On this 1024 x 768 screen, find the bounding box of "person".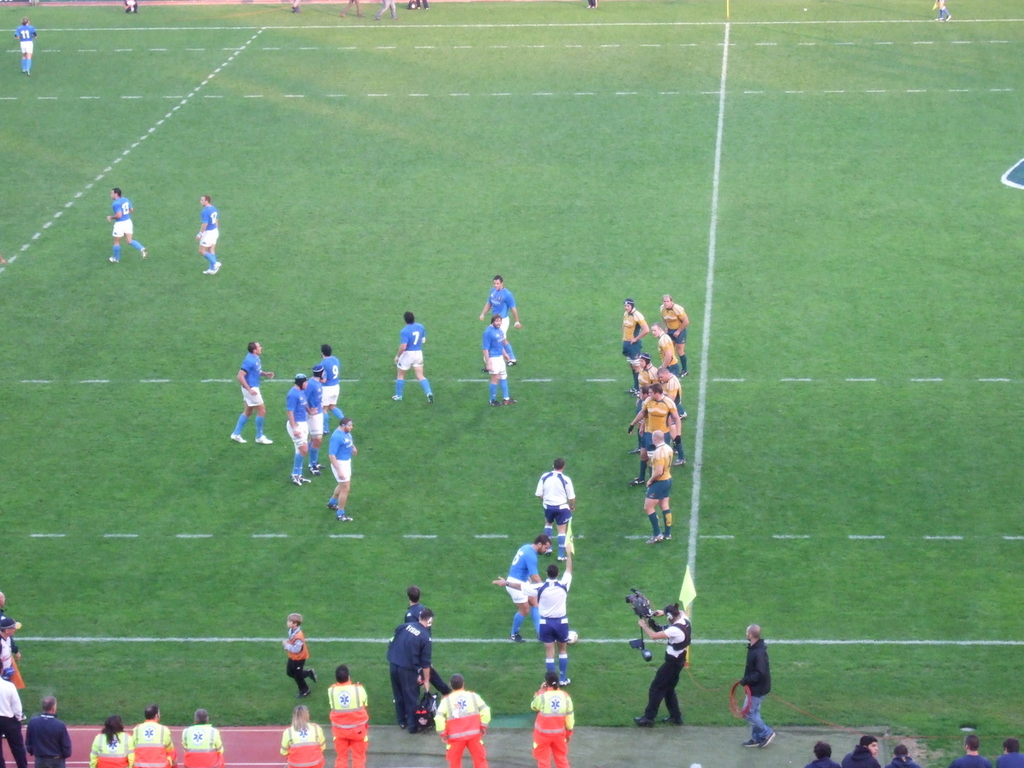
Bounding box: locate(992, 743, 1023, 767).
